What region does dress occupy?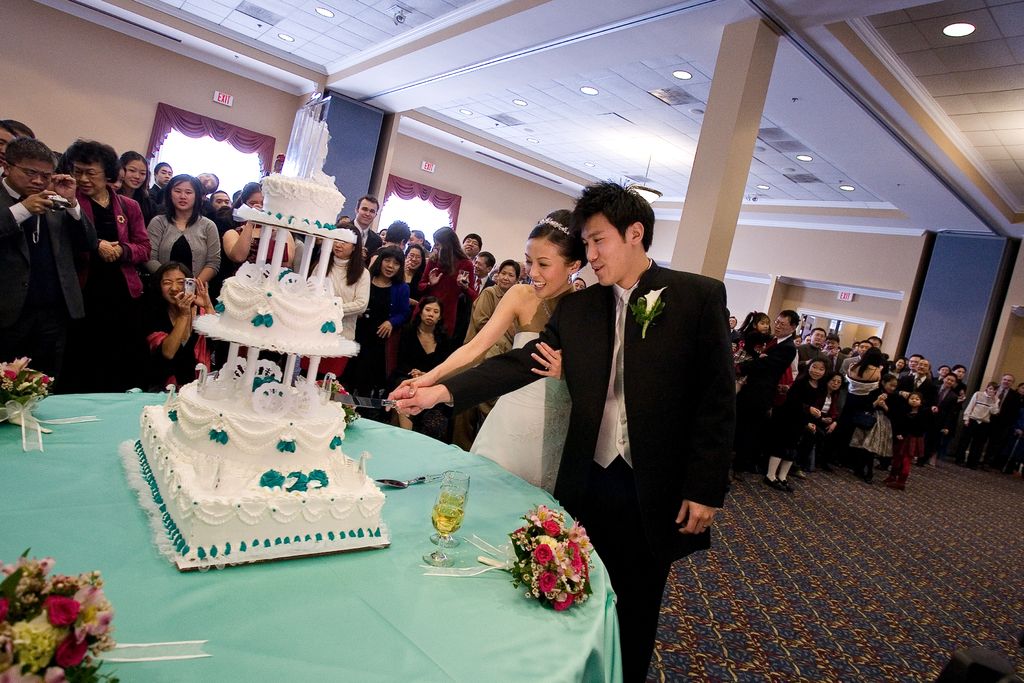
box=[767, 373, 826, 462].
